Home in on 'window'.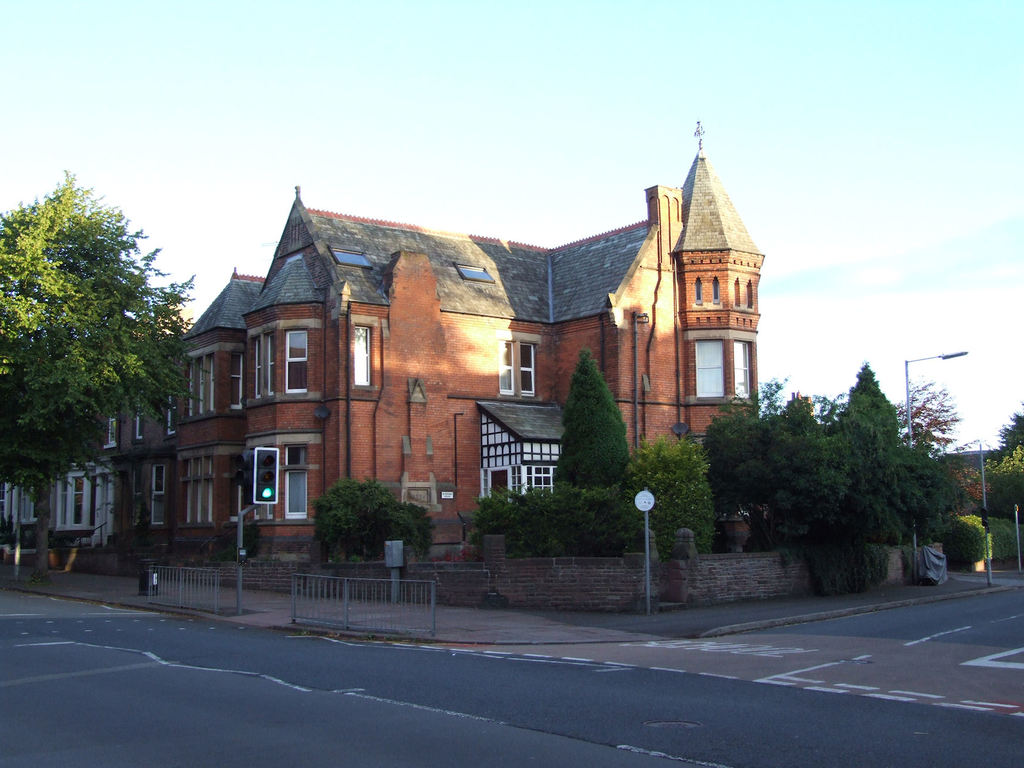
Homed in at {"x1": 62, "y1": 463, "x2": 98, "y2": 529}.
